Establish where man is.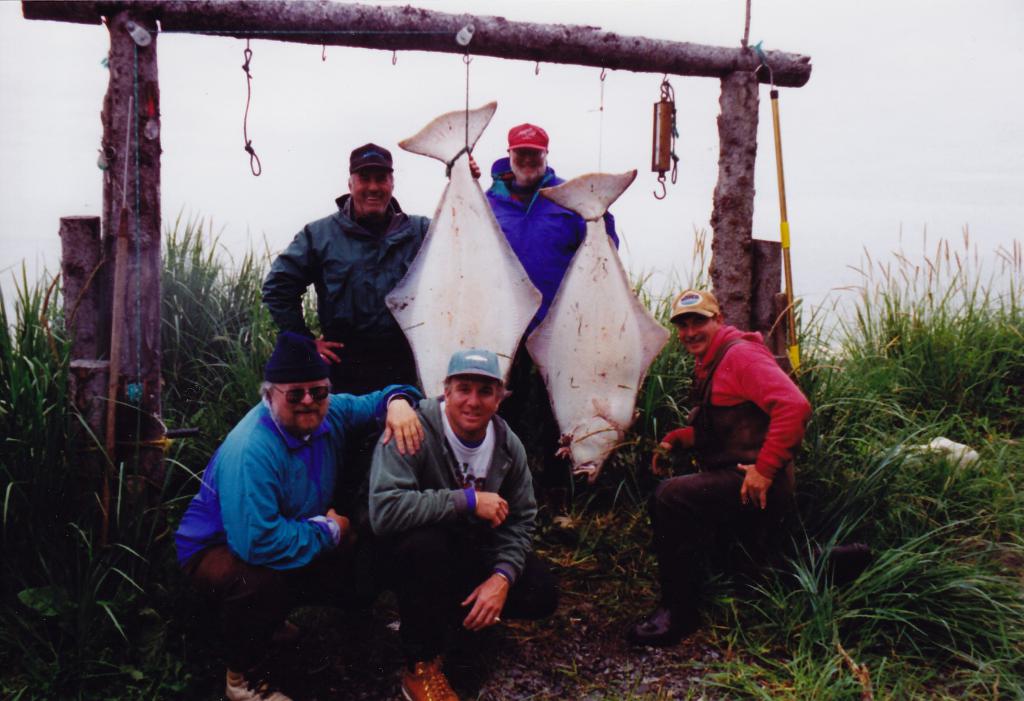
Established at (left=468, top=106, right=644, bottom=517).
